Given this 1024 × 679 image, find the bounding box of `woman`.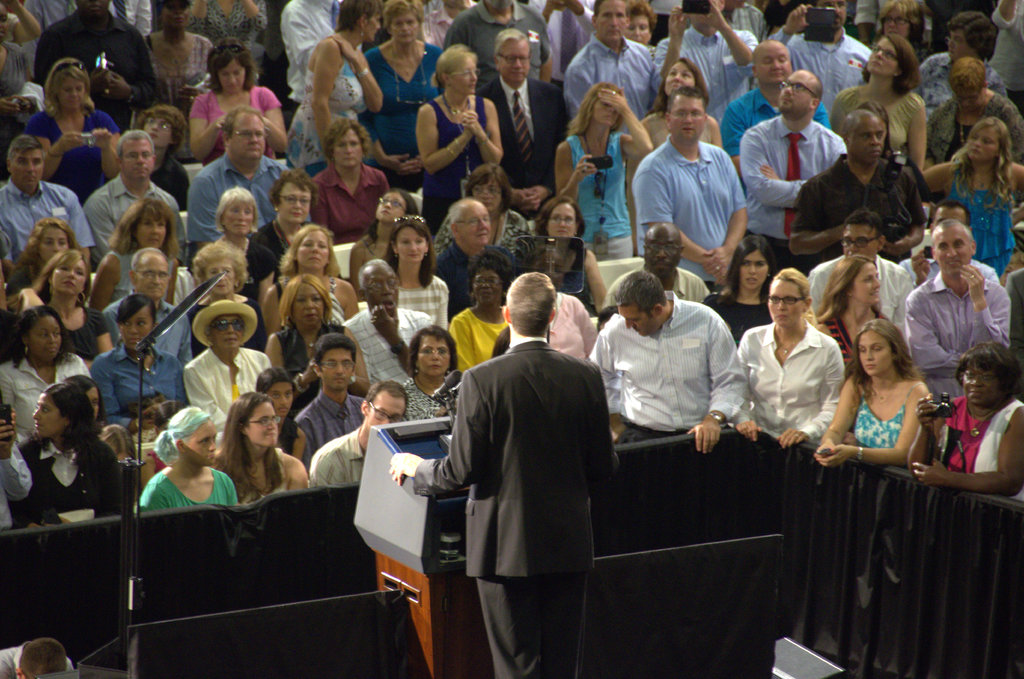
bbox=[732, 265, 851, 450].
